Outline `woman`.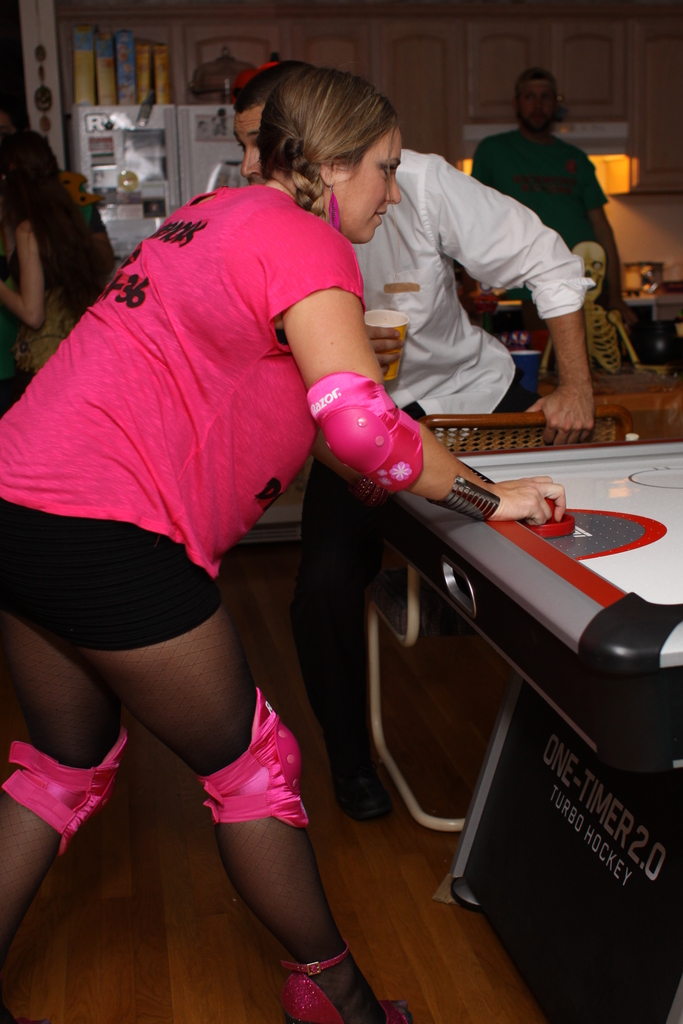
Outline: 19,101,493,937.
